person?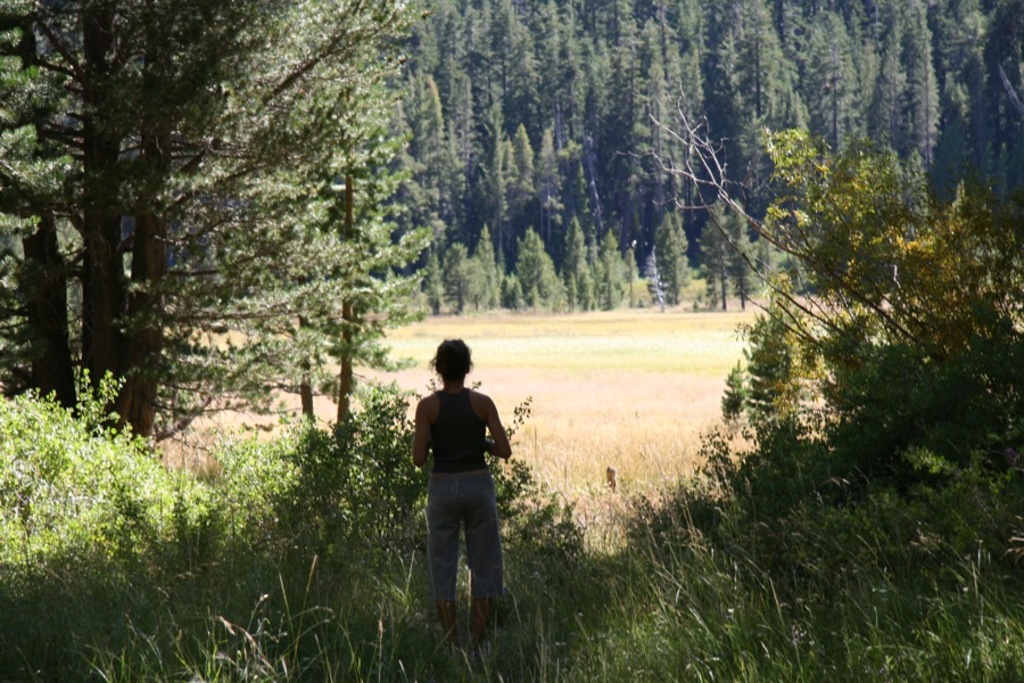
408 336 513 623
